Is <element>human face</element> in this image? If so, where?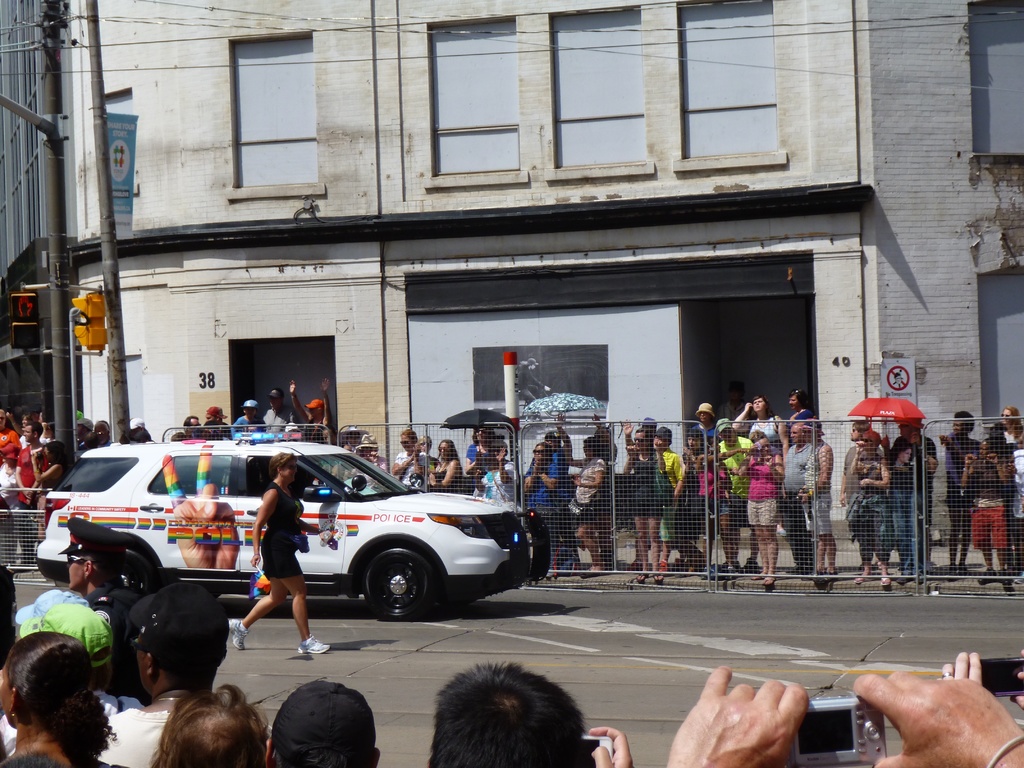
Yes, at crop(848, 424, 858, 438).
